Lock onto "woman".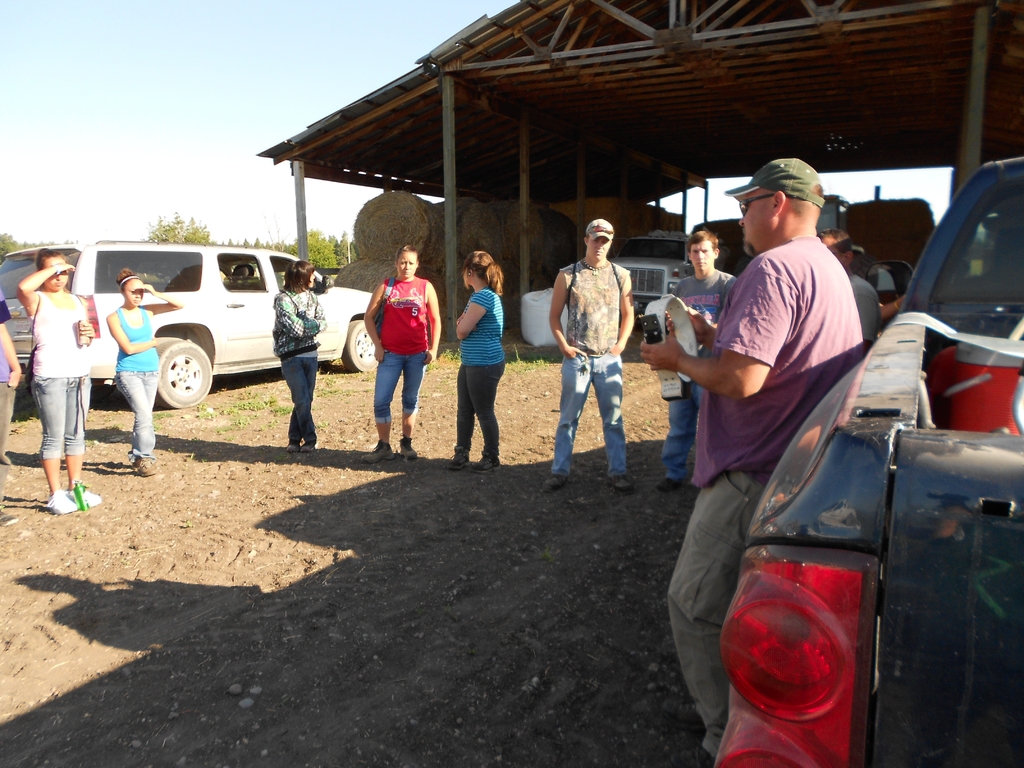
Locked: x1=271 y1=262 x2=324 y2=447.
